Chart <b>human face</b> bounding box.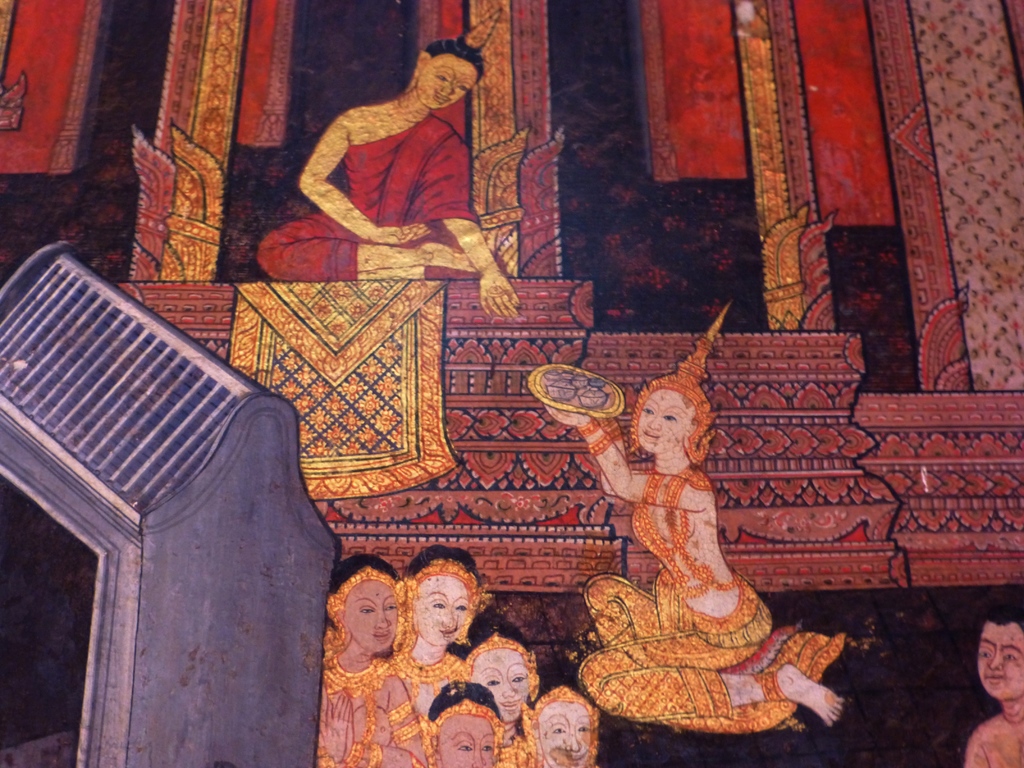
Charted: (x1=634, y1=387, x2=682, y2=452).
